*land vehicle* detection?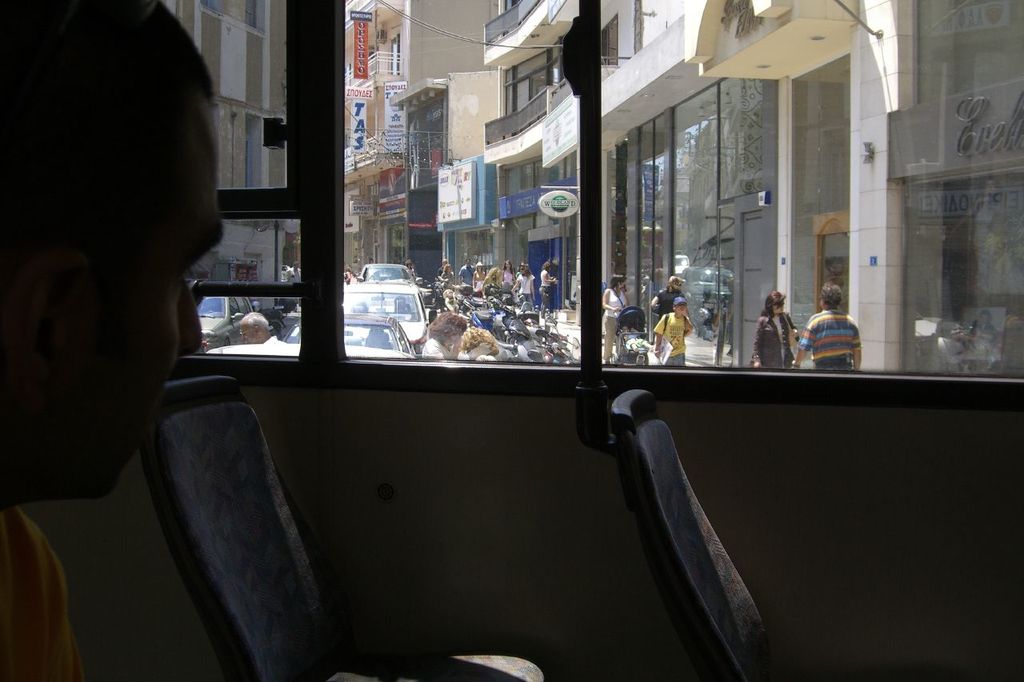
(x1=0, y1=0, x2=1023, y2=681)
